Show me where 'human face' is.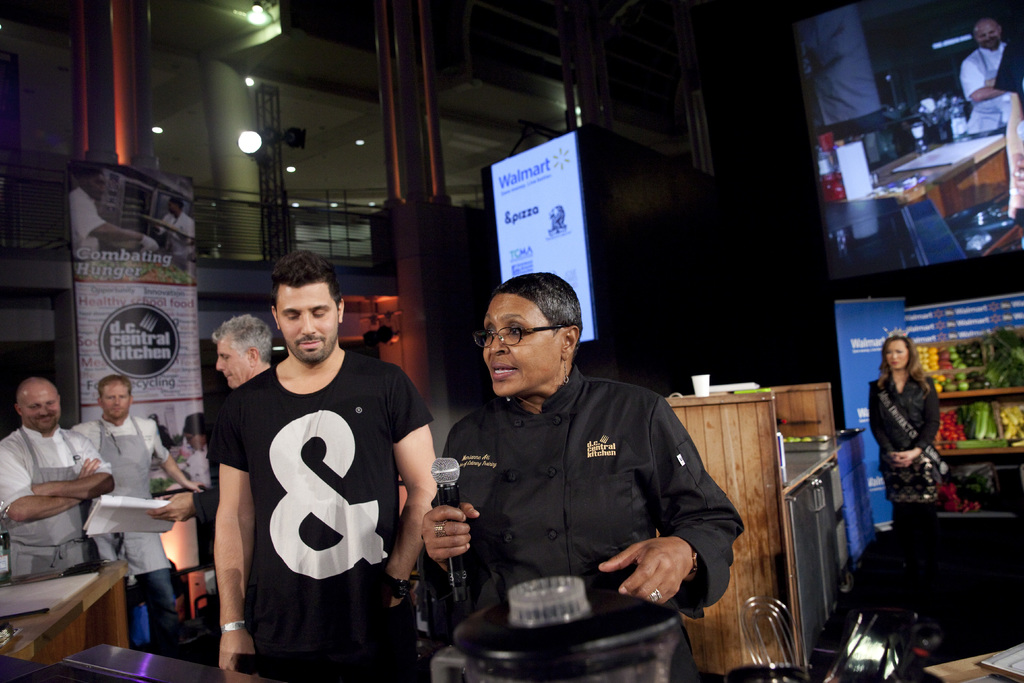
'human face' is at region(104, 383, 130, 420).
